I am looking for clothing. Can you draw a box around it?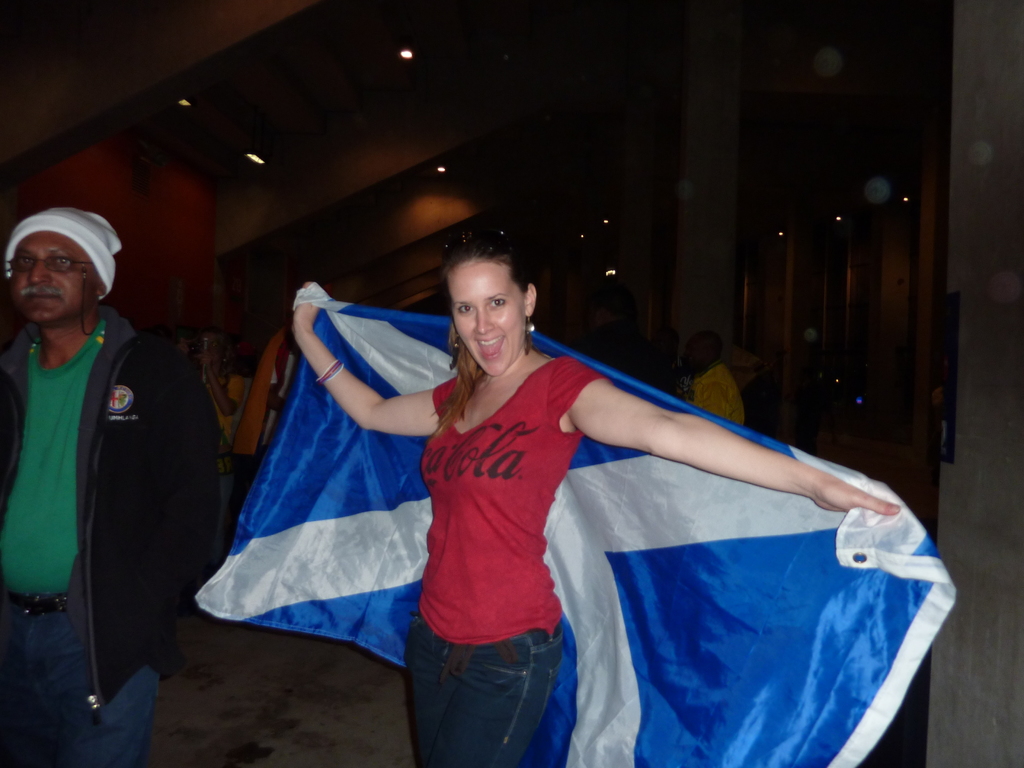
Sure, the bounding box is region(206, 373, 244, 524).
